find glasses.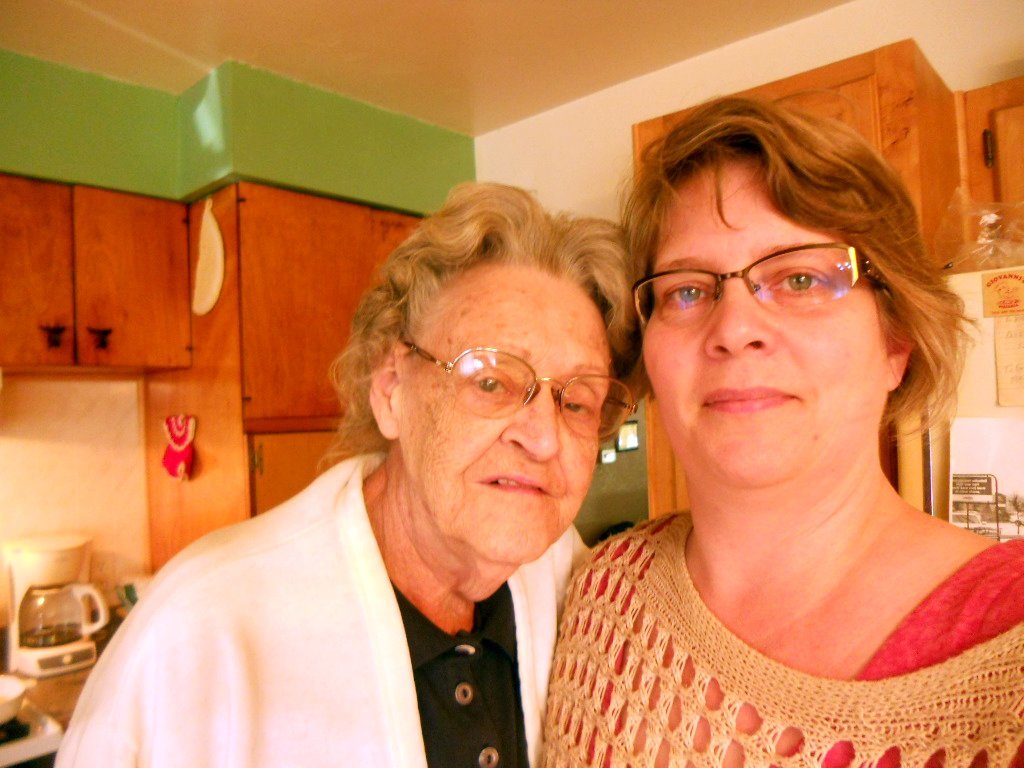
(403,334,643,442).
